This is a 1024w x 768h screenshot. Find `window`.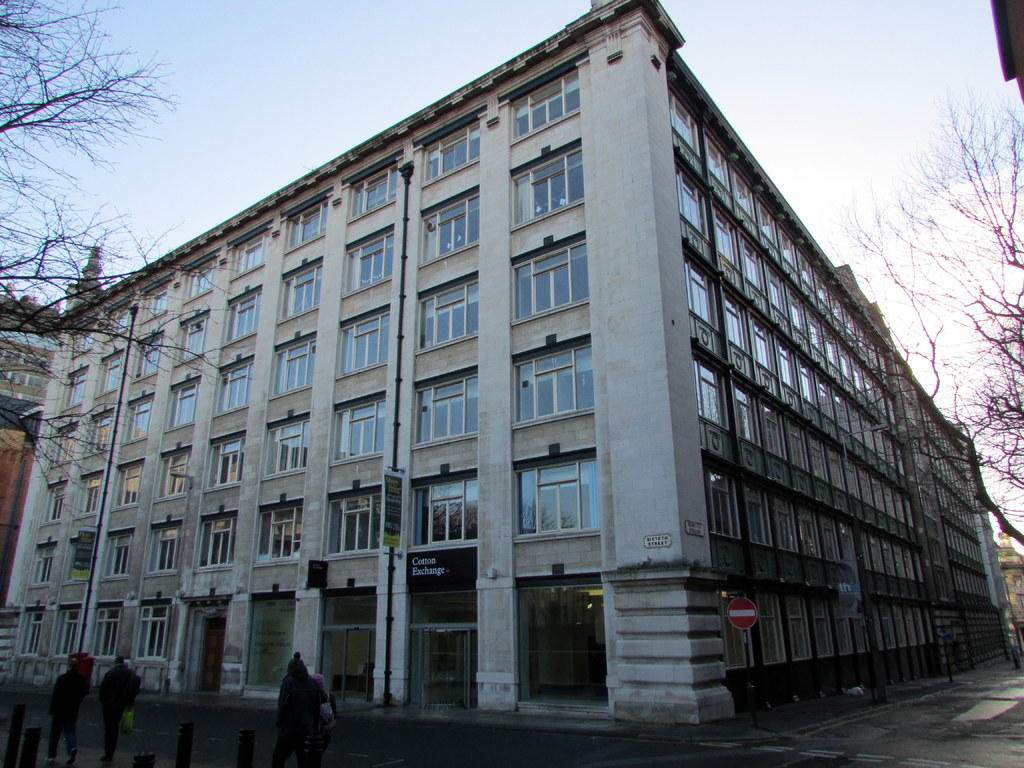
Bounding box: box=[776, 338, 801, 397].
